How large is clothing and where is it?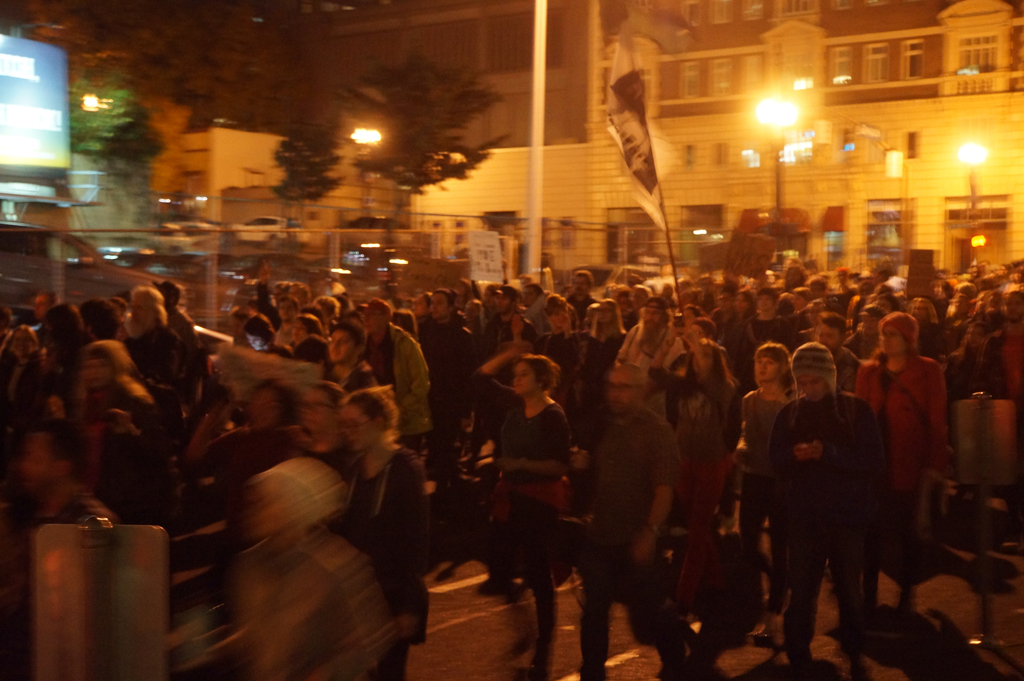
Bounding box: locate(473, 315, 513, 359).
